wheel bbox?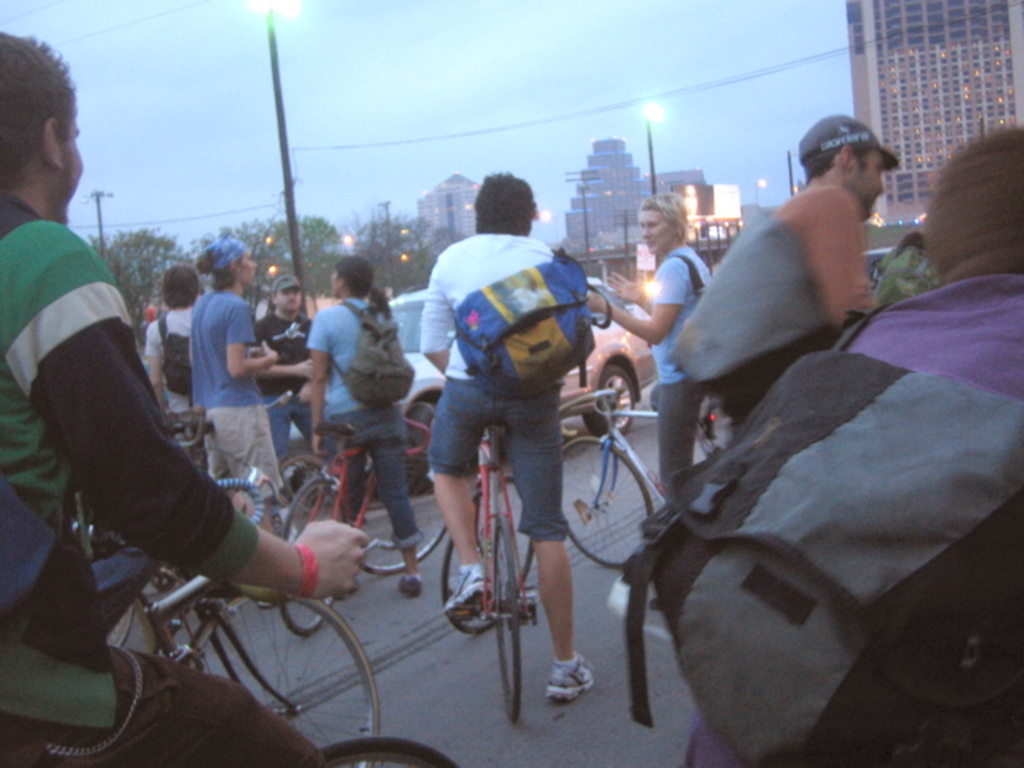
detection(560, 439, 651, 571)
